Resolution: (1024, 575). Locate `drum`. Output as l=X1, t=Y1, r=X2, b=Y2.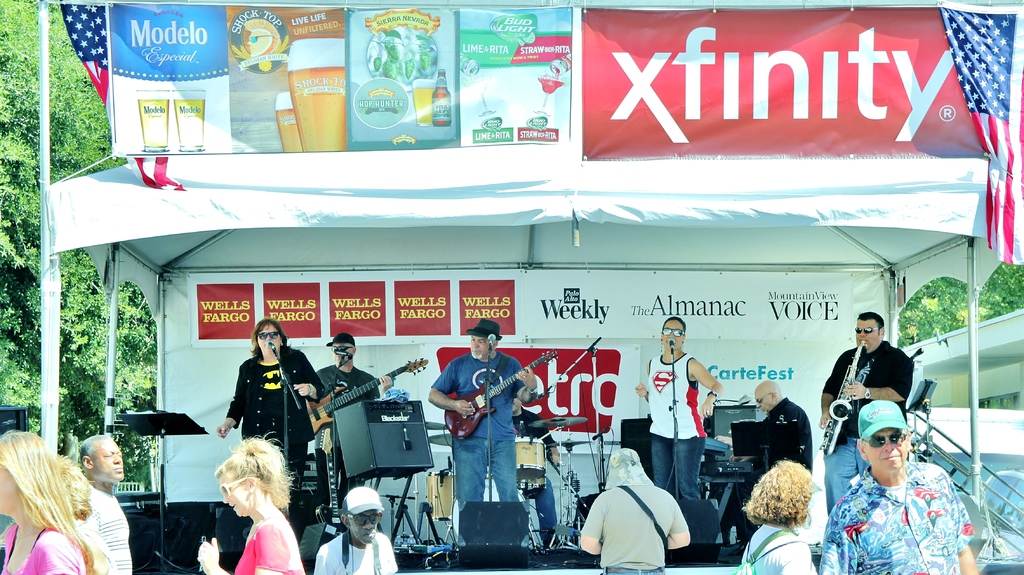
l=520, t=479, r=543, b=496.
